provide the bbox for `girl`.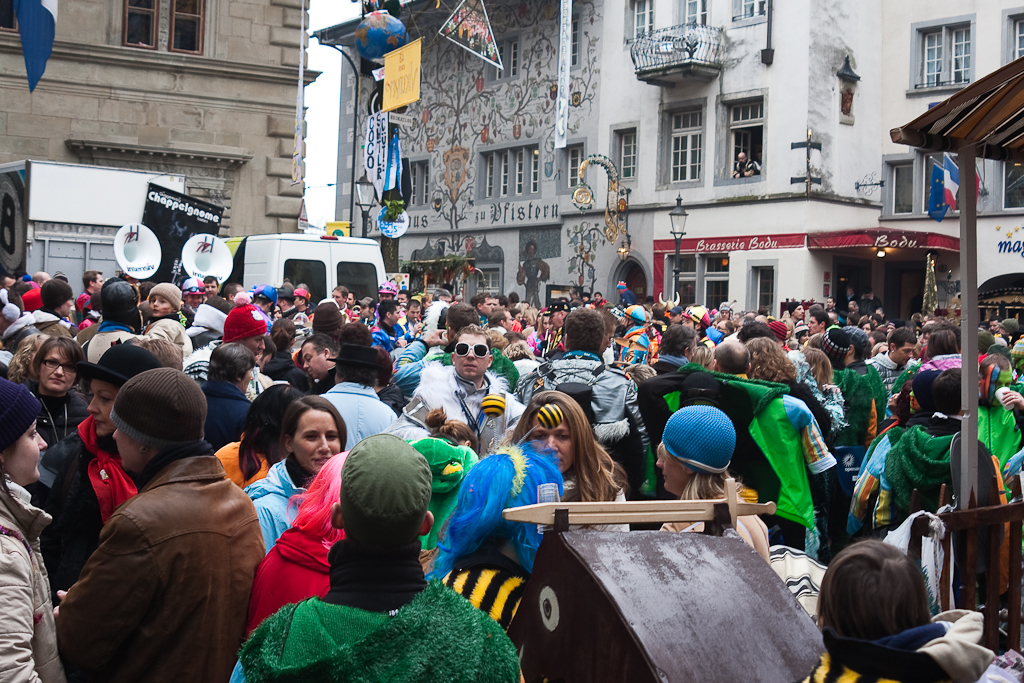
BBox(658, 404, 769, 569).
